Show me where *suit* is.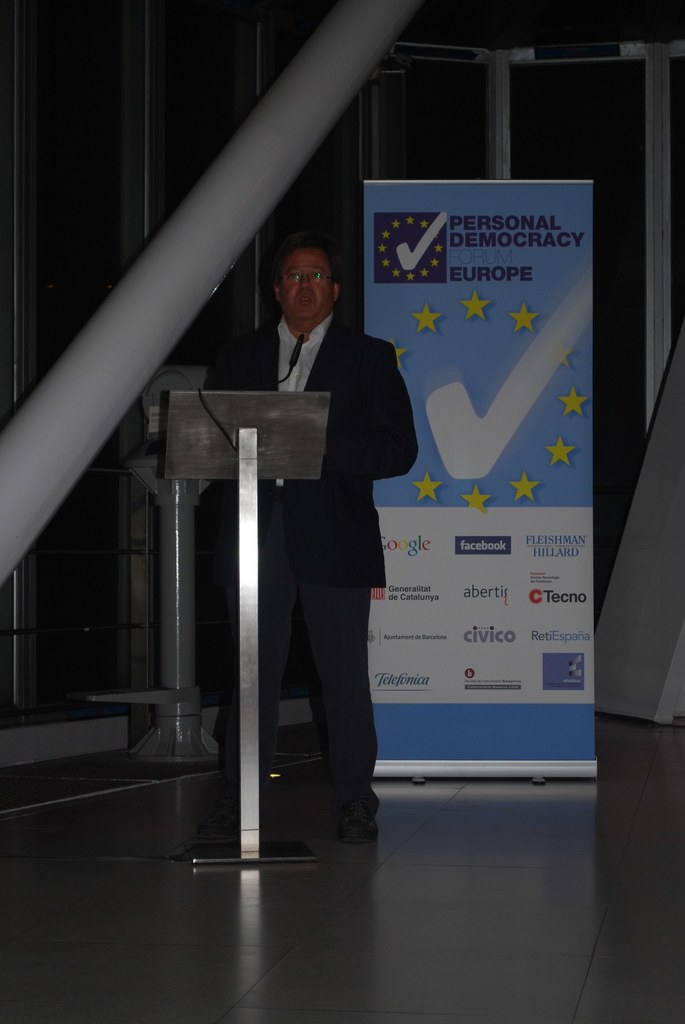
*suit* is at (x1=195, y1=308, x2=416, y2=582).
